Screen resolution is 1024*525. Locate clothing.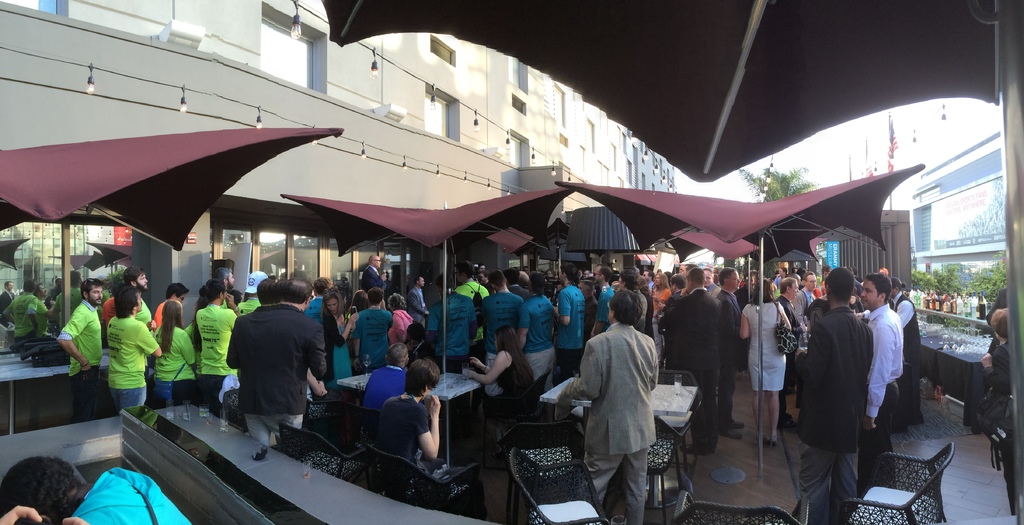
BBox(666, 289, 723, 453).
